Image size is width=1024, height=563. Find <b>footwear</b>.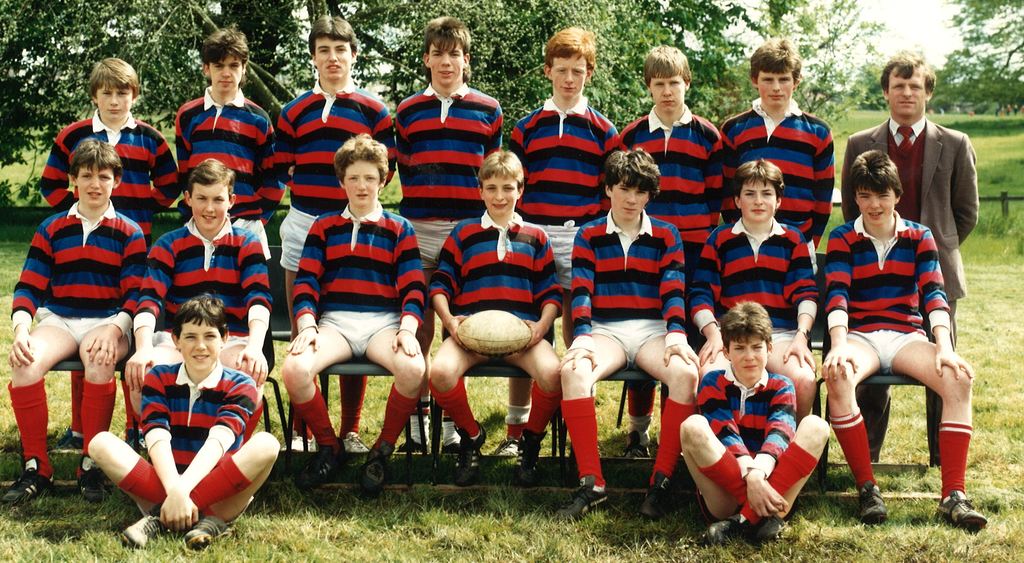
<bbox>279, 433, 319, 453</bbox>.
